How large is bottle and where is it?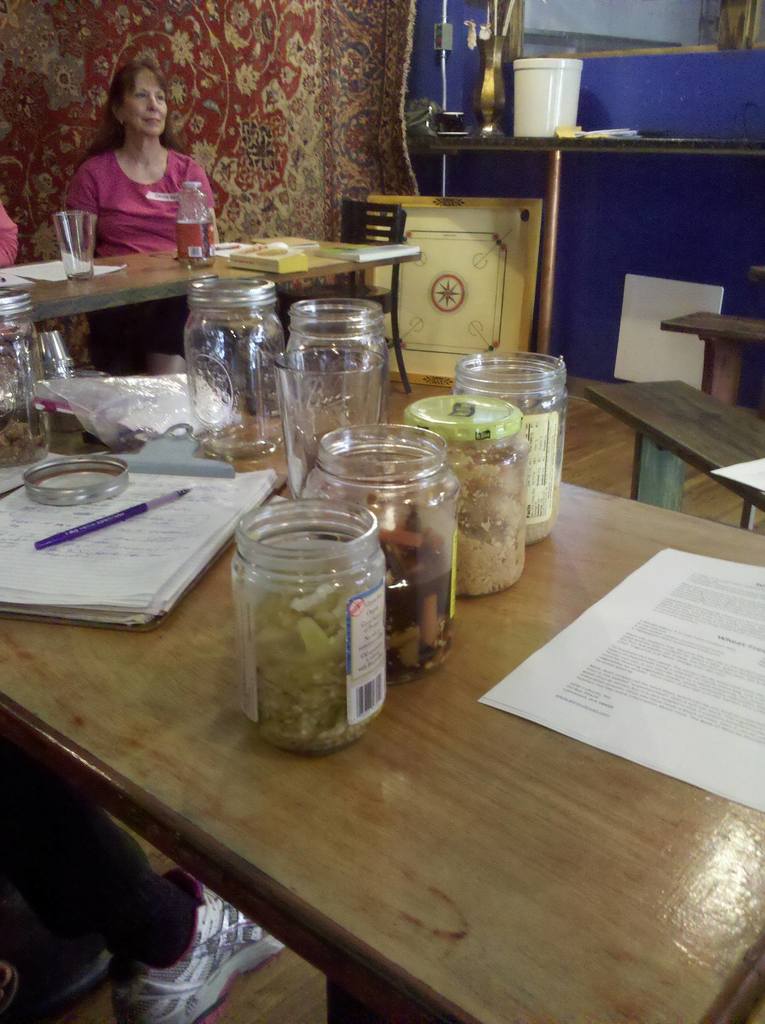
Bounding box: [408,400,535,593].
